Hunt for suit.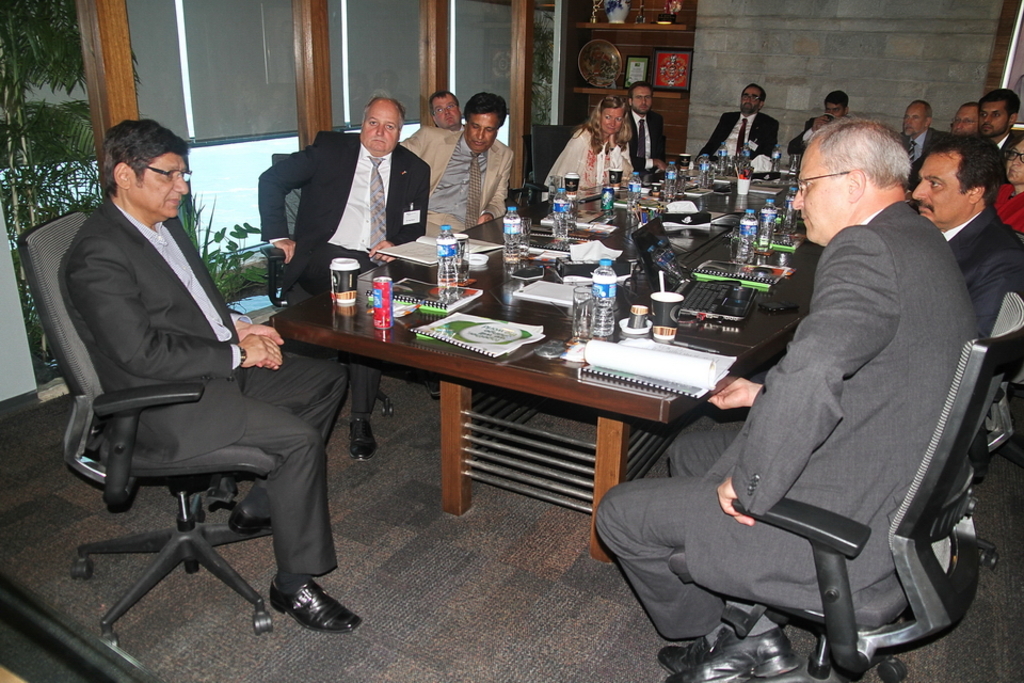
Hunted down at box=[55, 193, 353, 577].
